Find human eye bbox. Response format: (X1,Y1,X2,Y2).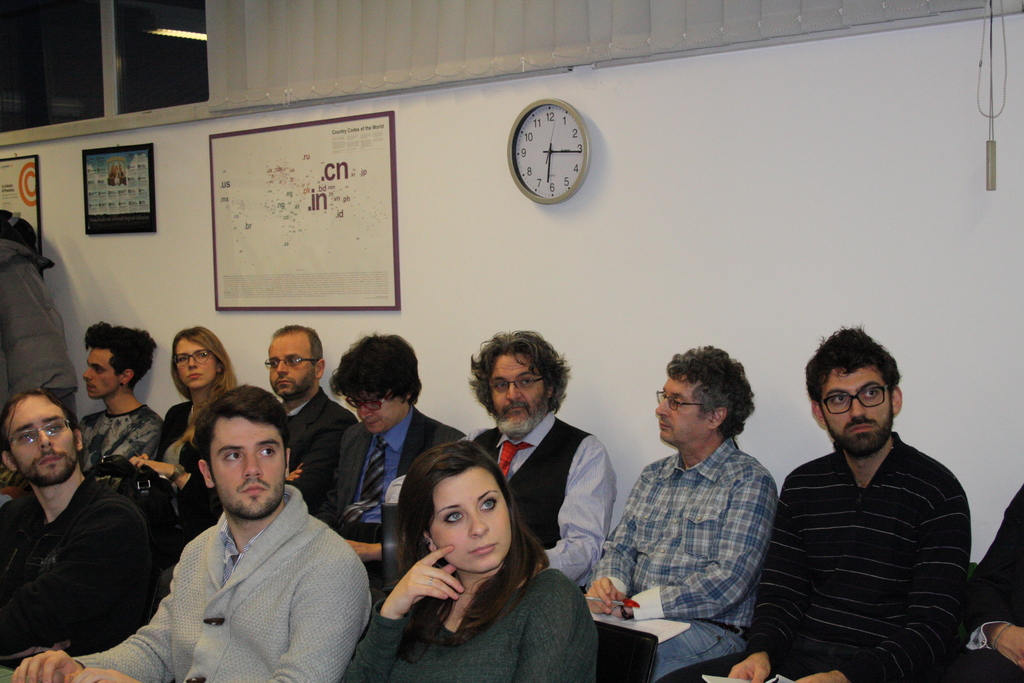
(476,498,499,514).
